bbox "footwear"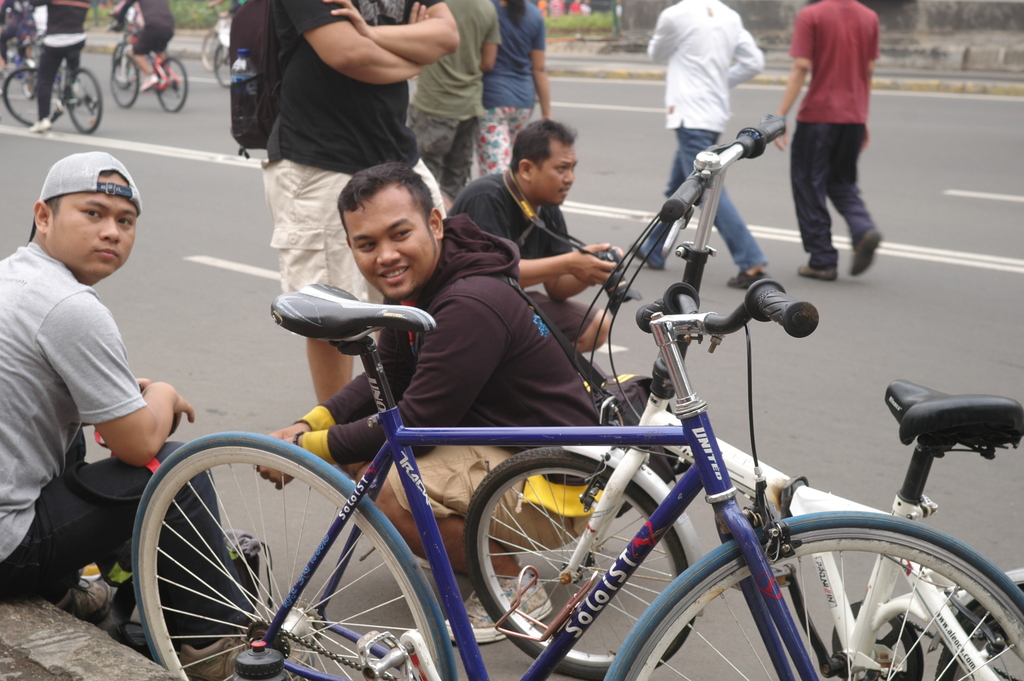
pyautogui.locateOnScreen(626, 239, 656, 272)
